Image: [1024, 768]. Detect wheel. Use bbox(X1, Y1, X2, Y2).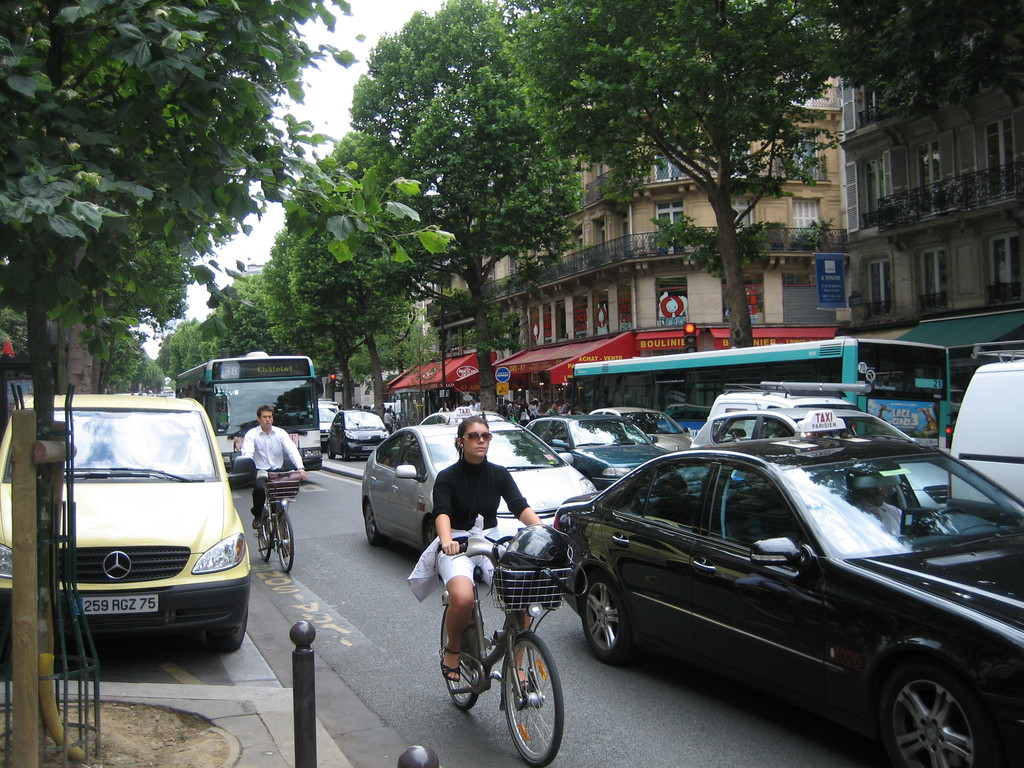
bbox(253, 522, 272, 557).
